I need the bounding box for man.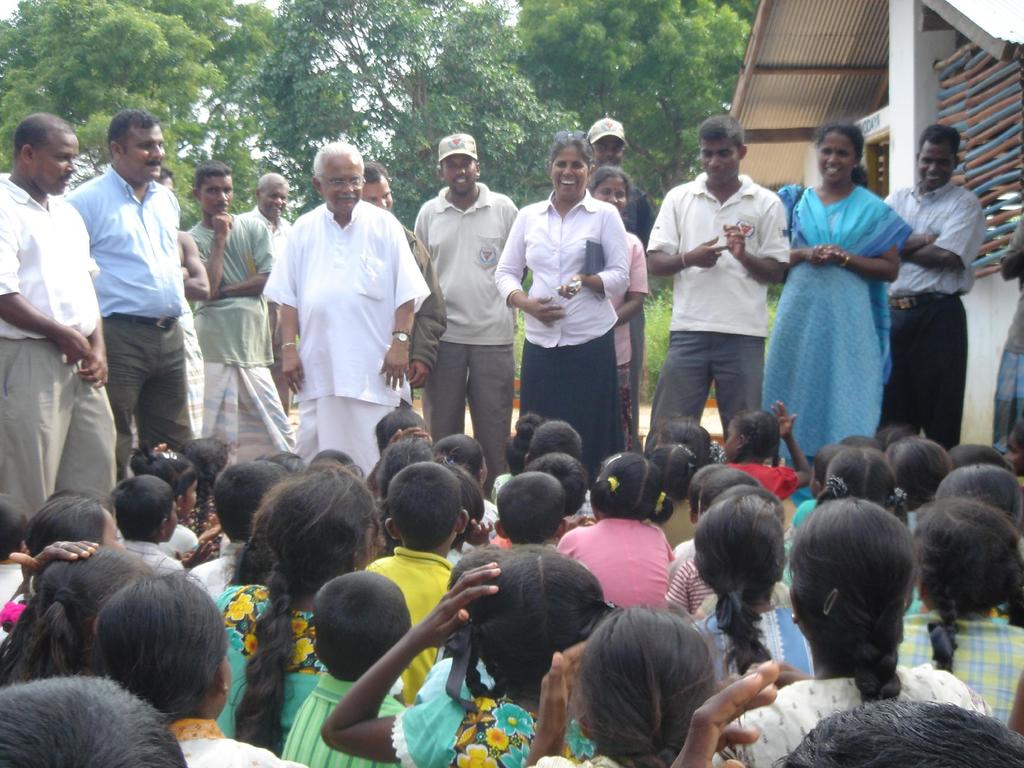
Here it is: <region>640, 114, 790, 451</region>.
